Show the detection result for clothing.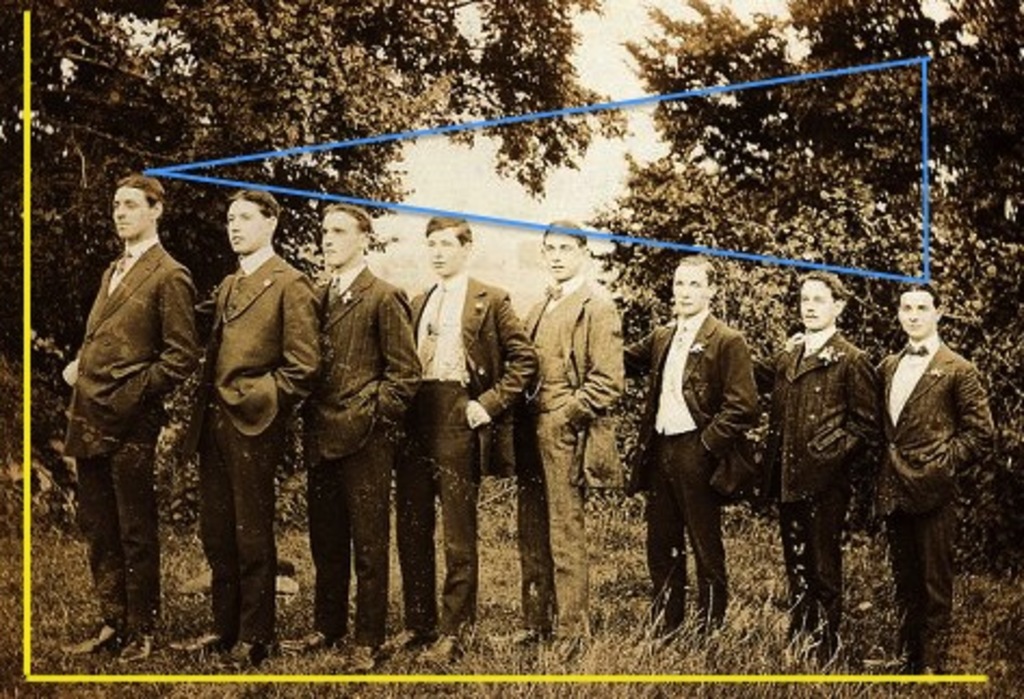
region(509, 271, 628, 641).
